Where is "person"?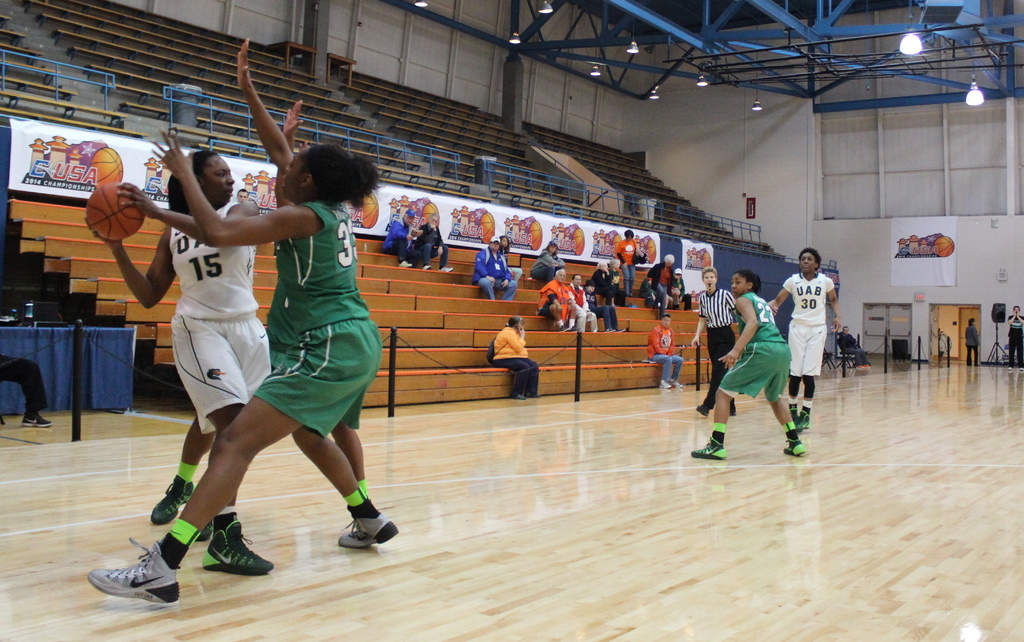
714 268 801 451.
